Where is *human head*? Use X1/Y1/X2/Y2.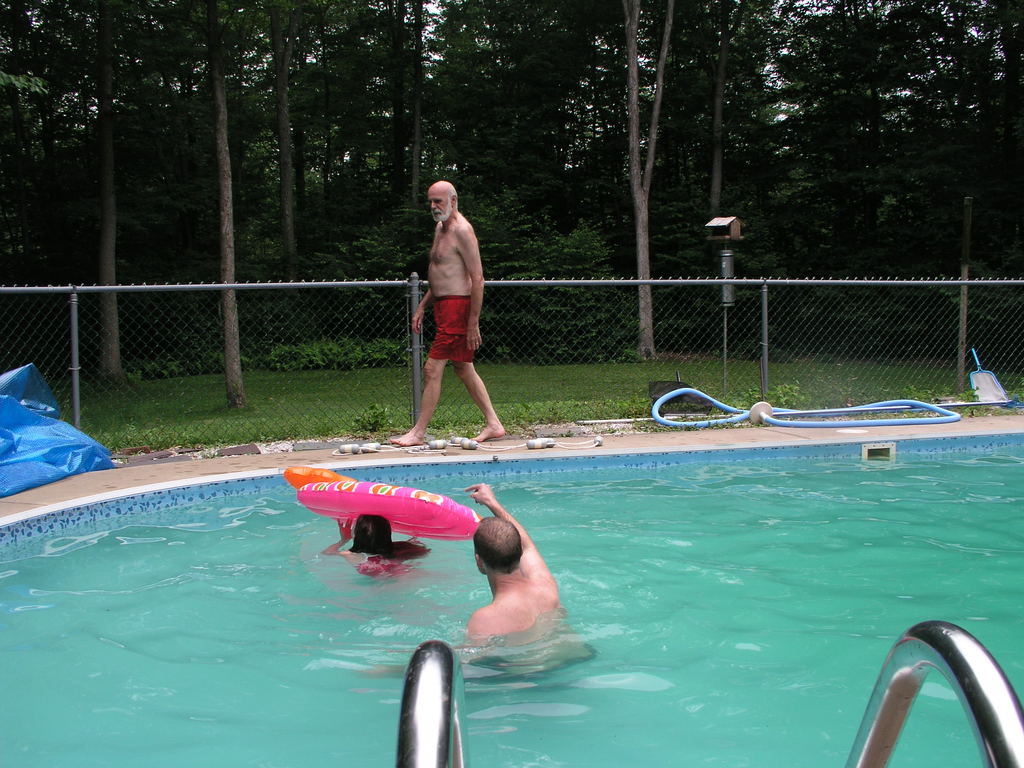
465/505/536/612.
